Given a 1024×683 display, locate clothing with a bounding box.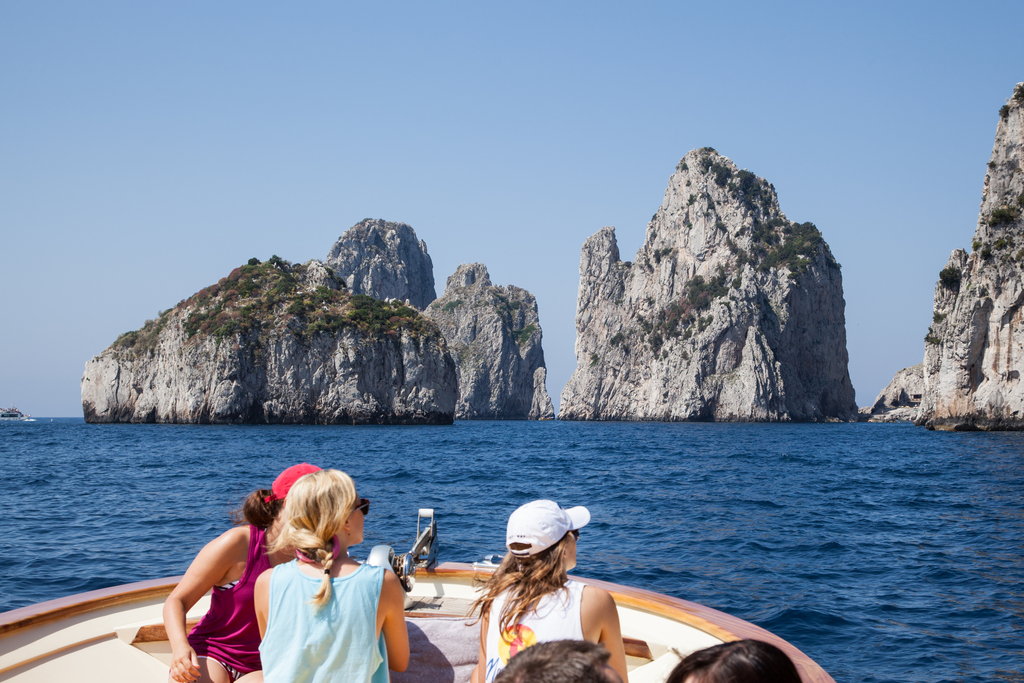
Located: 477, 570, 593, 682.
